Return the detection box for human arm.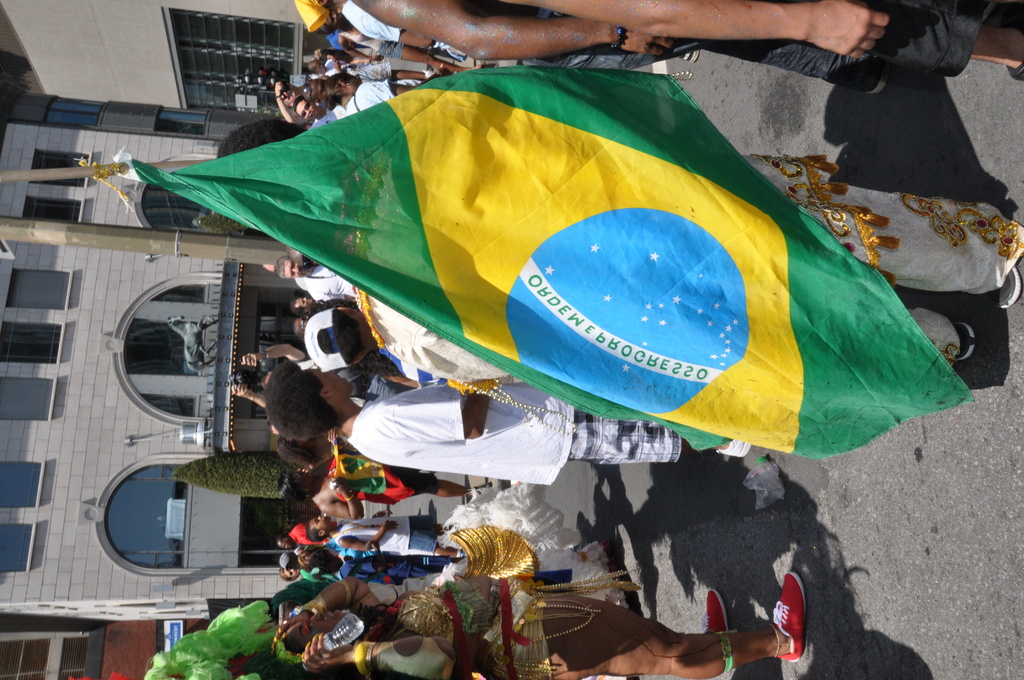
x1=270, y1=578, x2=387, y2=635.
